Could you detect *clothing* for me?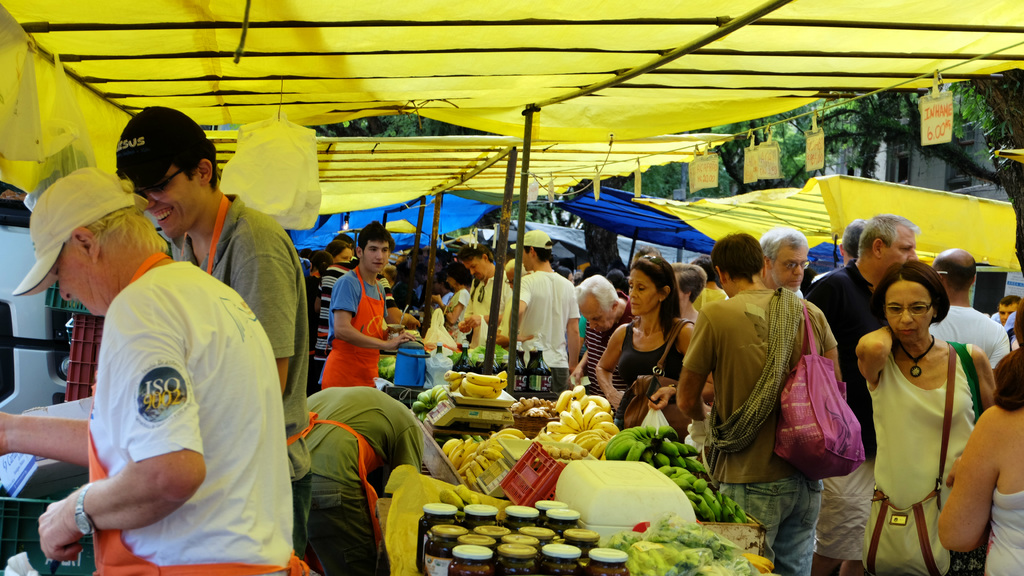
Detection result: 467 267 499 363.
